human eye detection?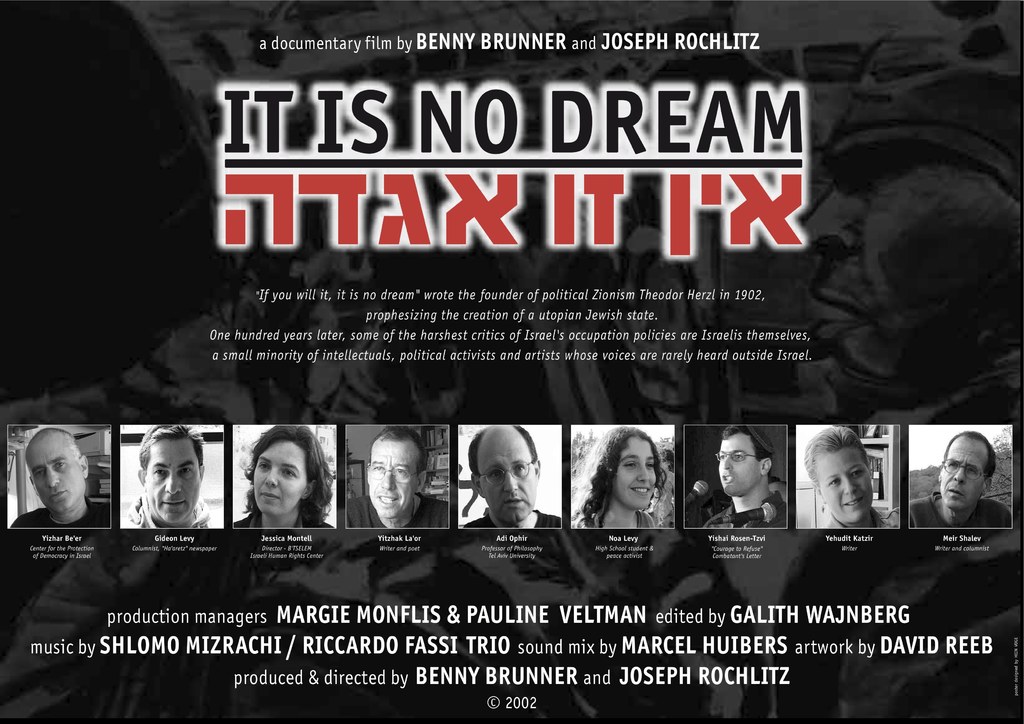
{"x1": 731, "y1": 449, "x2": 745, "y2": 464}
